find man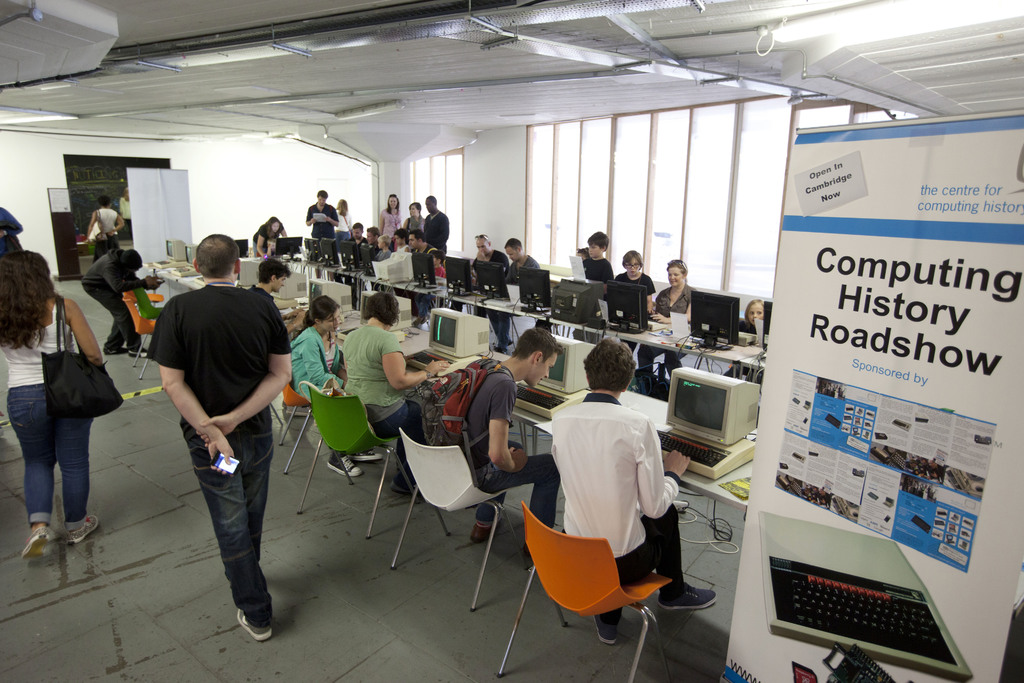
(543, 330, 719, 642)
